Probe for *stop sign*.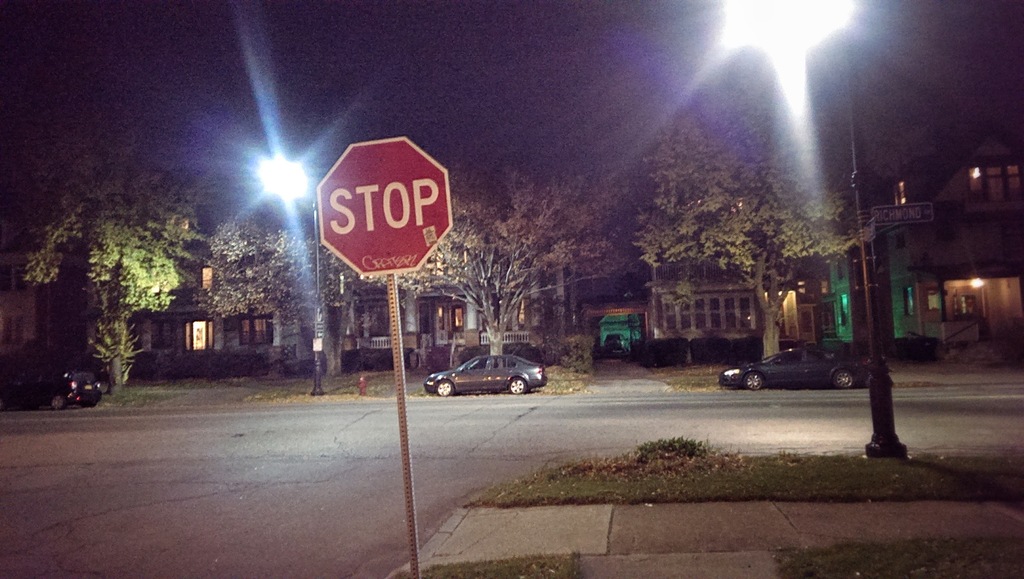
Probe result: bbox=(316, 133, 451, 278).
